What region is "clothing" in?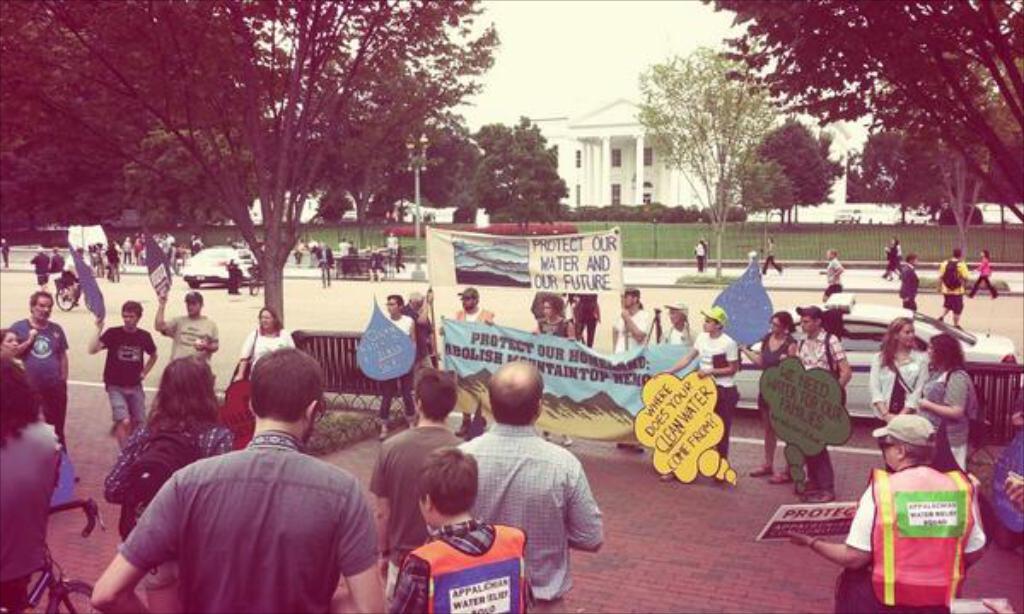
locate(447, 302, 498, 333).
